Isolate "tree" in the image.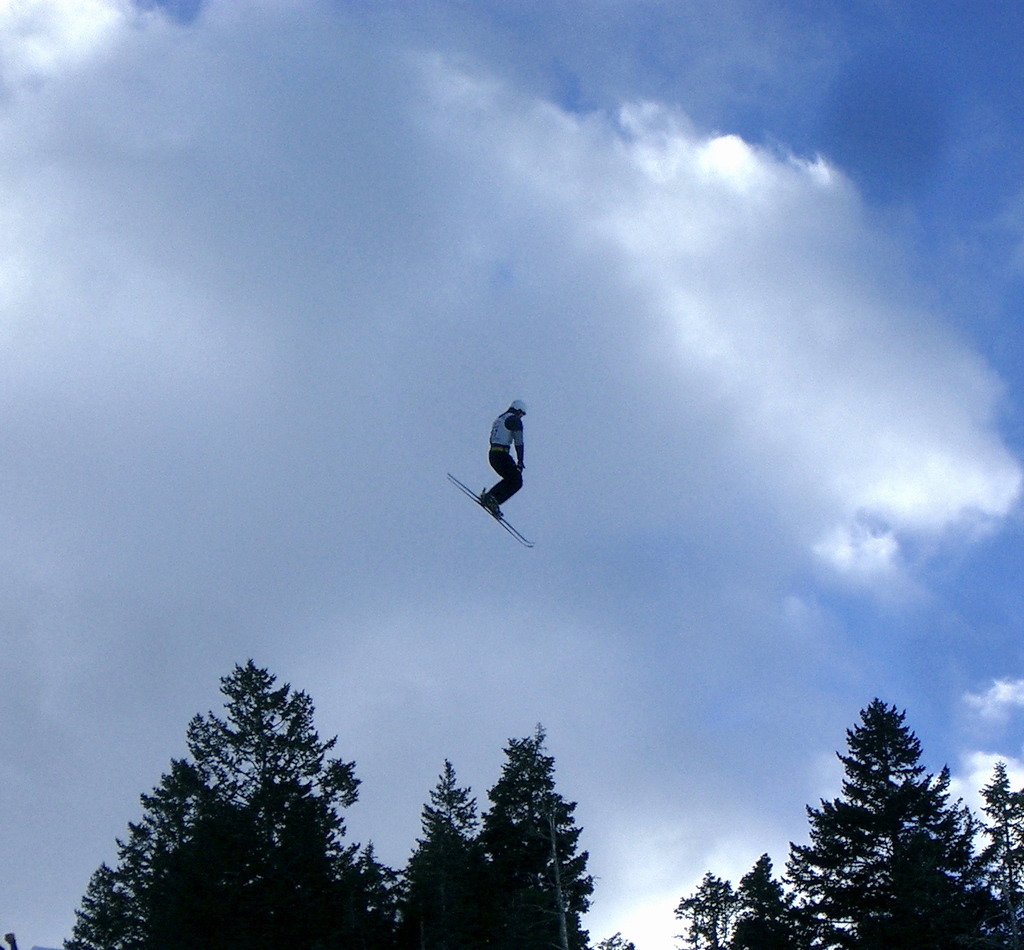
Isolated region: detection(0, 657, 390, 949).
